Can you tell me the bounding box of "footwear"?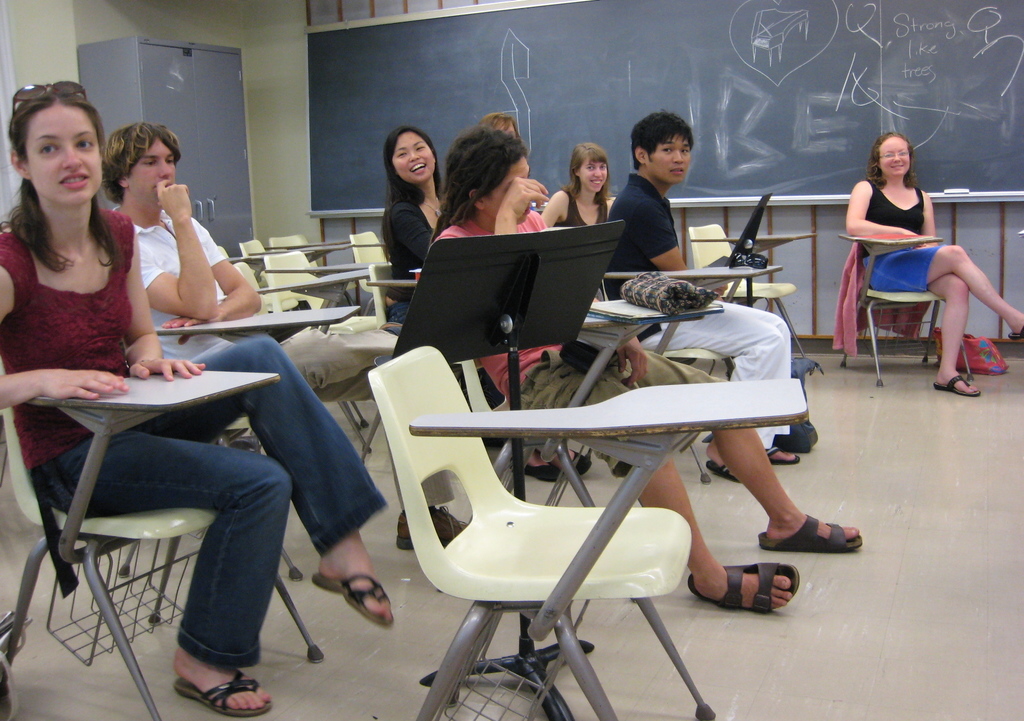
<region>938, 369, 968, 401</region>.
